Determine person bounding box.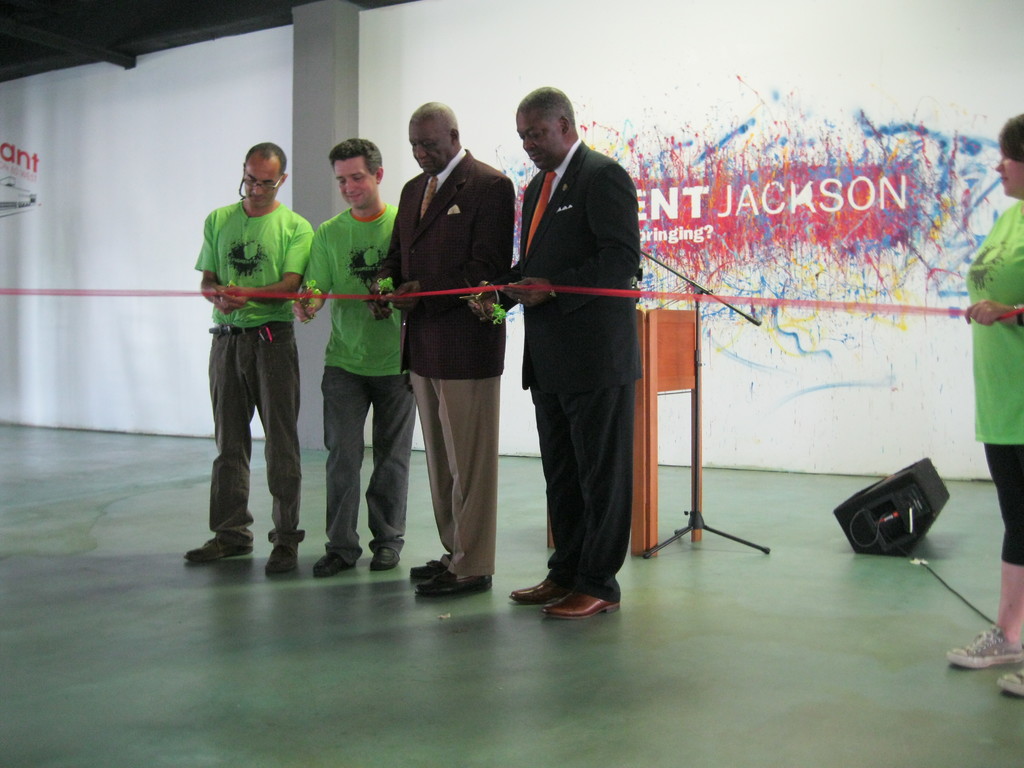
Determined: detection(361, 97, 518, 603).
